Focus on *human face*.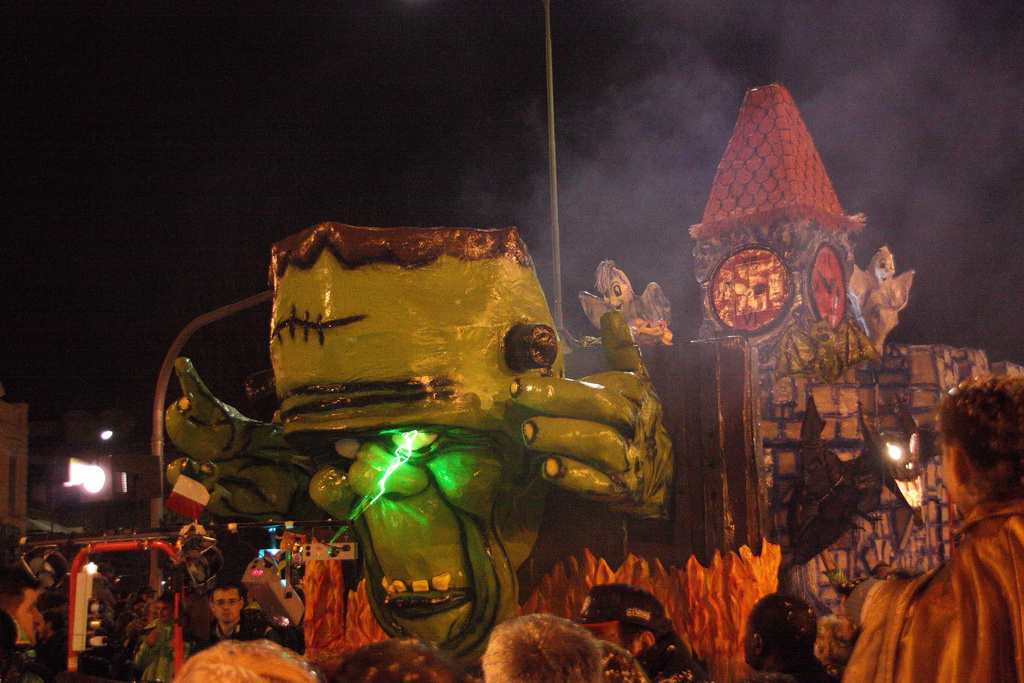
Focused at 936/441/963/511.
